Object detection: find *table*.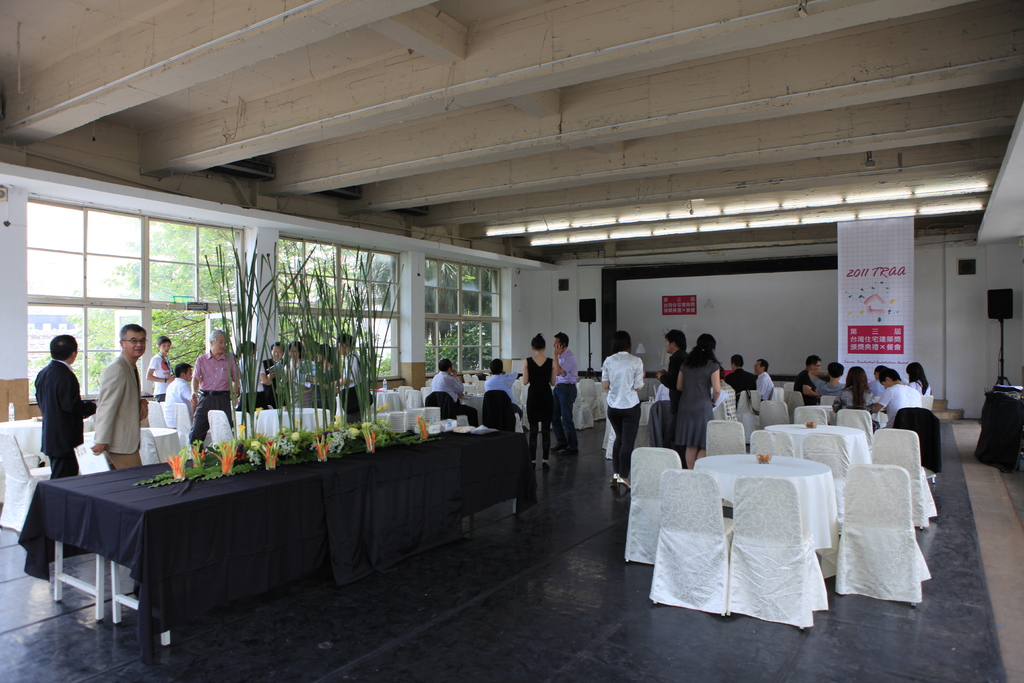
l=698, t=454, r=838, b=561.
